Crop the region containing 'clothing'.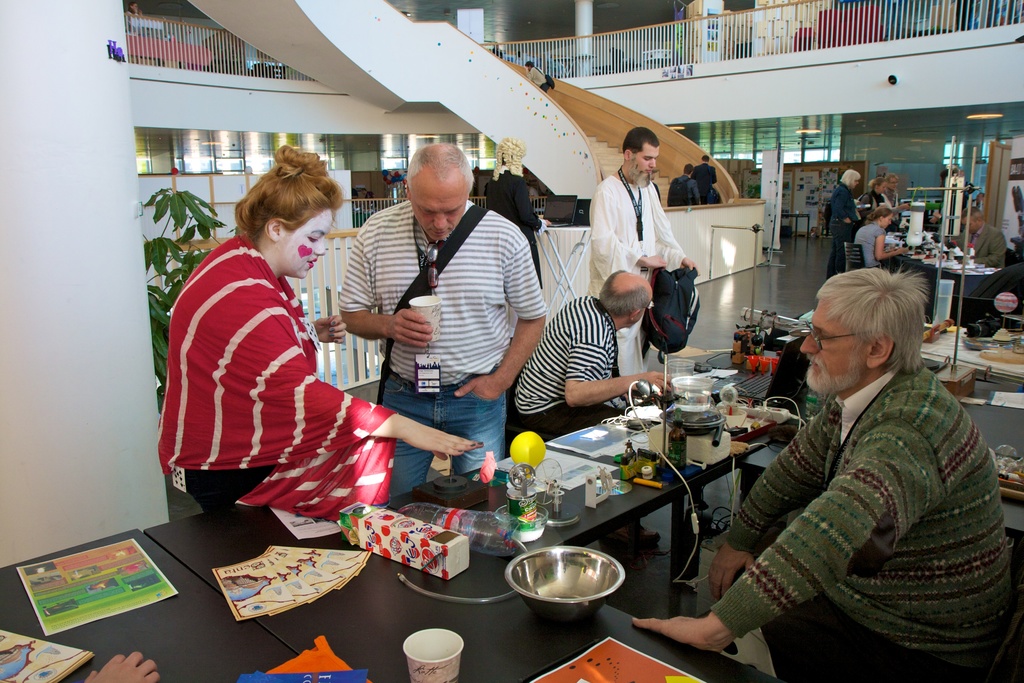
Crop region: pyautogui.locateOnScreen(857, 219, 879, 268).
